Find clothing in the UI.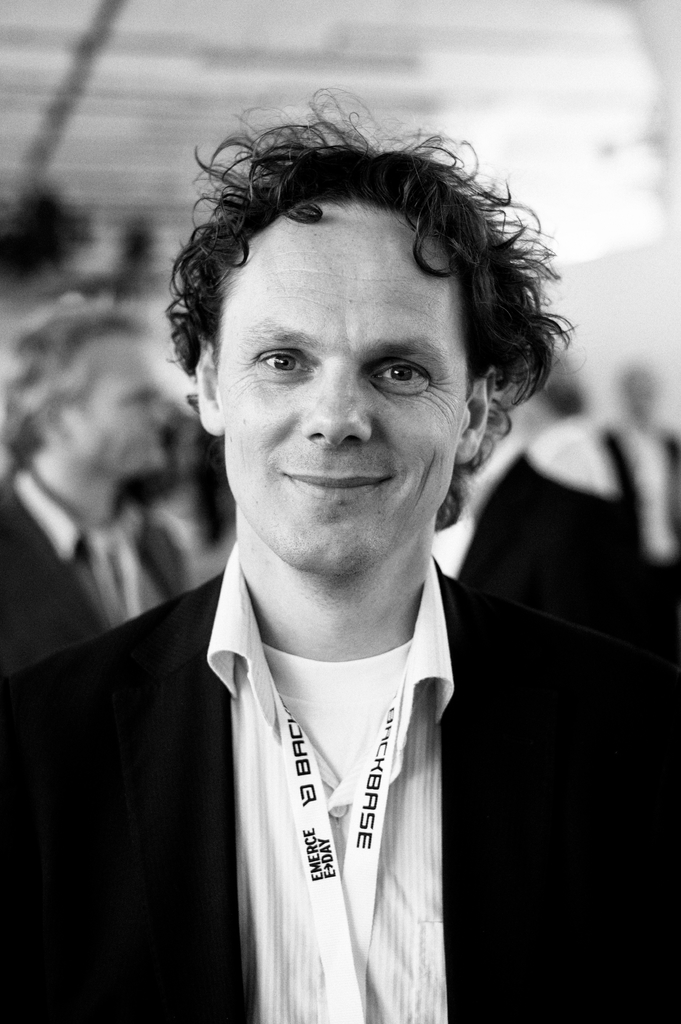
UI element at (600, 412, 680, 552).
